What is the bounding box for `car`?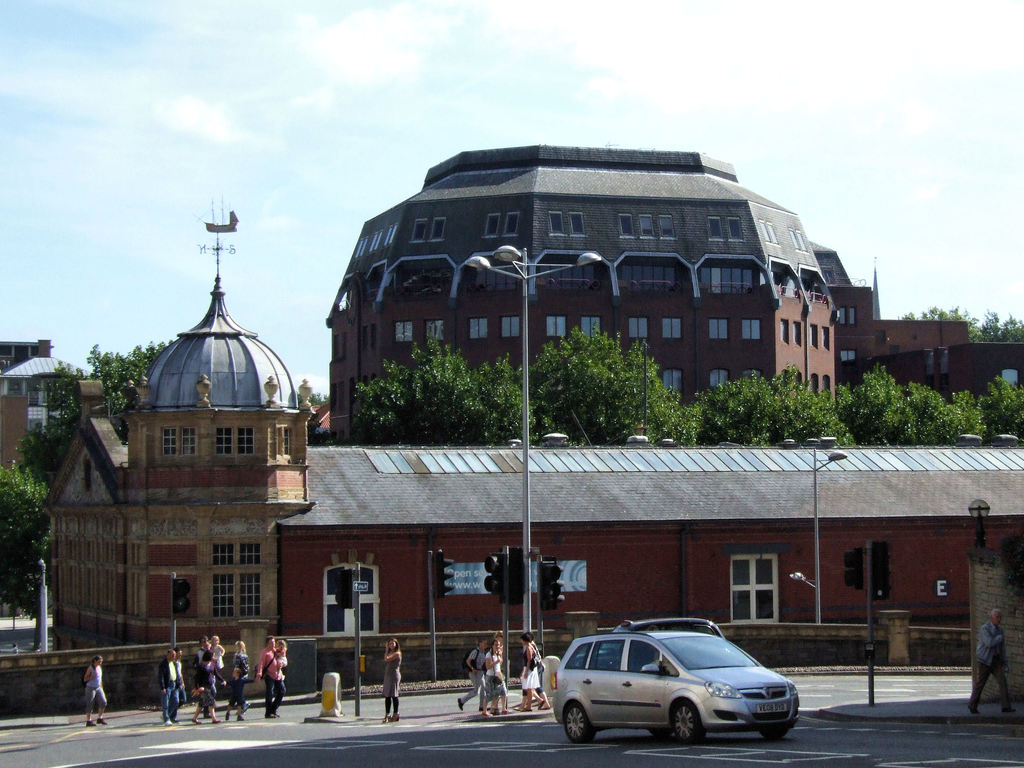
Rect(553, 630, 801, 746).
